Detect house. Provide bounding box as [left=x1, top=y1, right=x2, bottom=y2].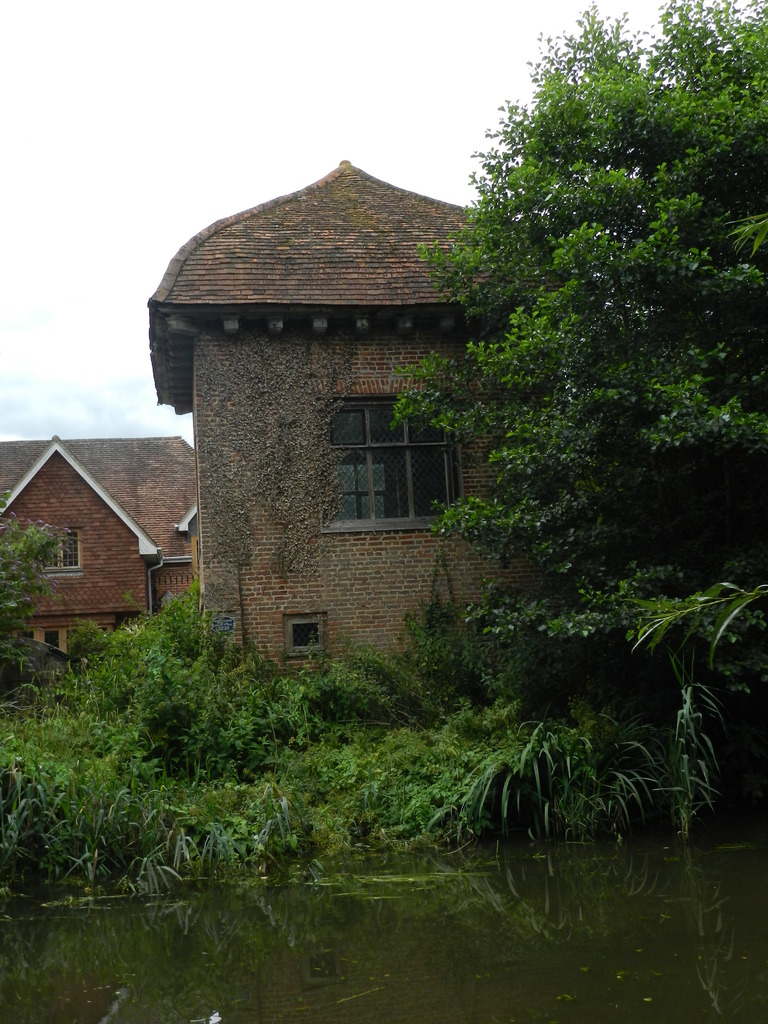
[left=143, top=124, right=549, bottom=683].
